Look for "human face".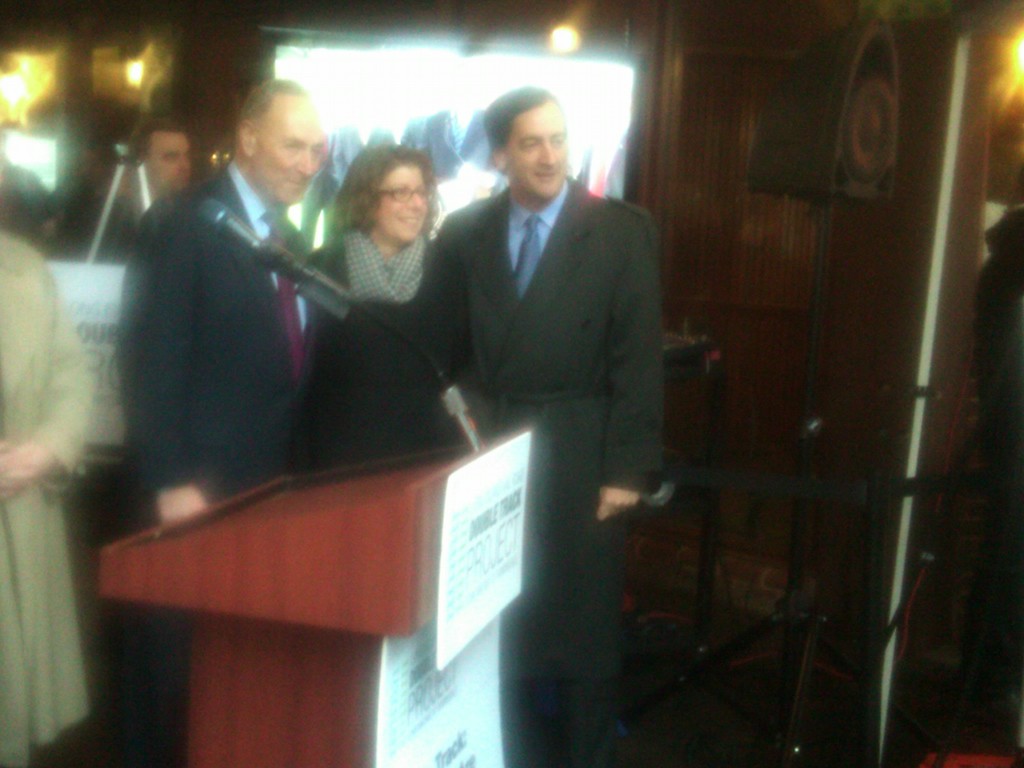
Found: left=148, top=131, right=192, bottom=187.
